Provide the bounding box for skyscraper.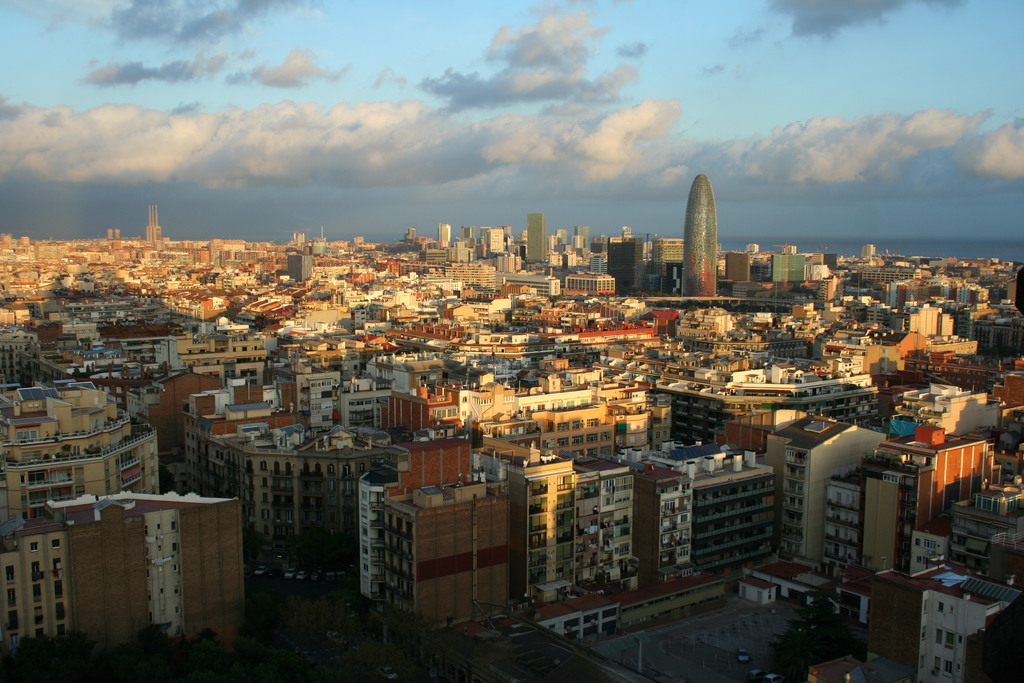
region(429, 393, 666, 466).
